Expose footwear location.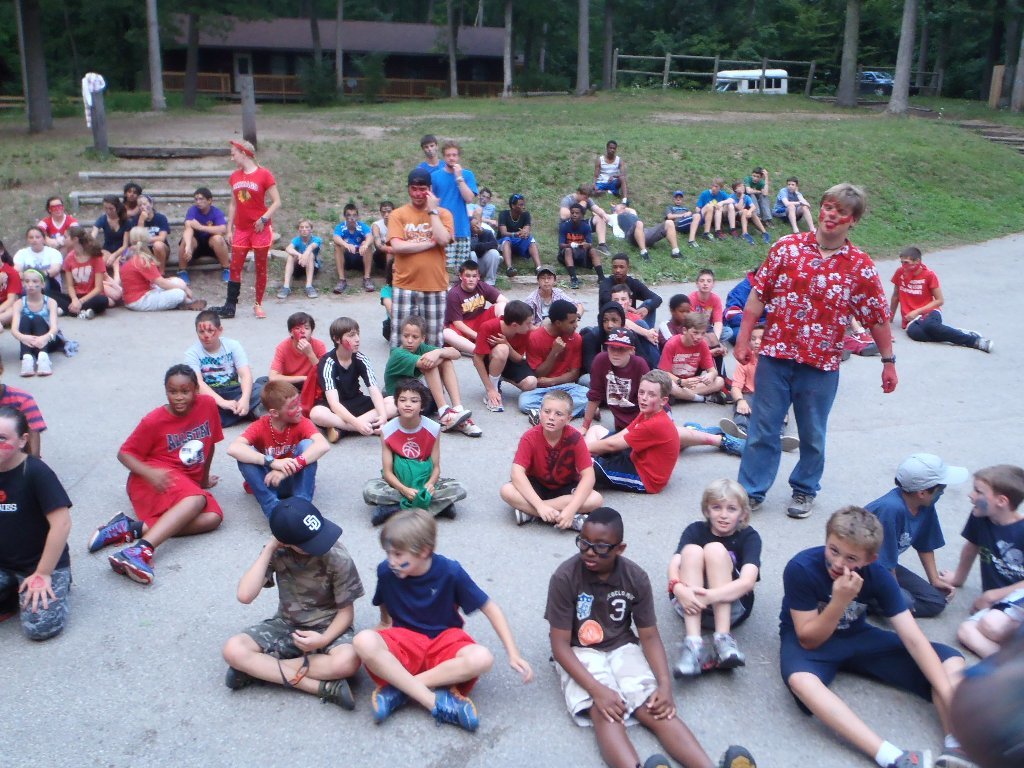
Exposed at left=434, top=404, right=474, bottom=431.
